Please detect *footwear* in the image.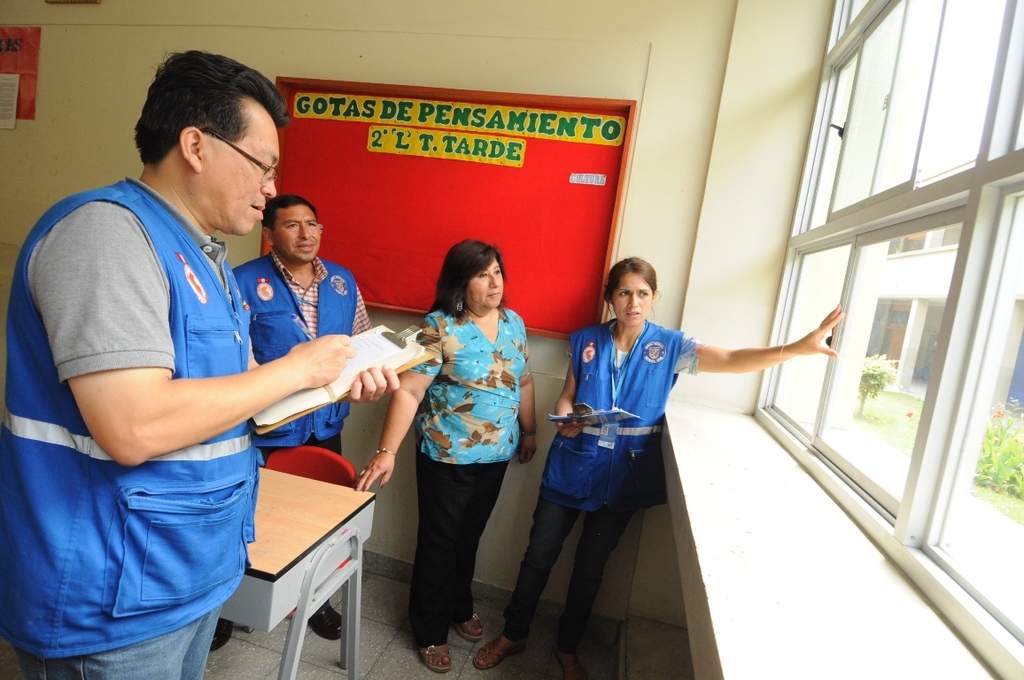
[550,657,583,678].
